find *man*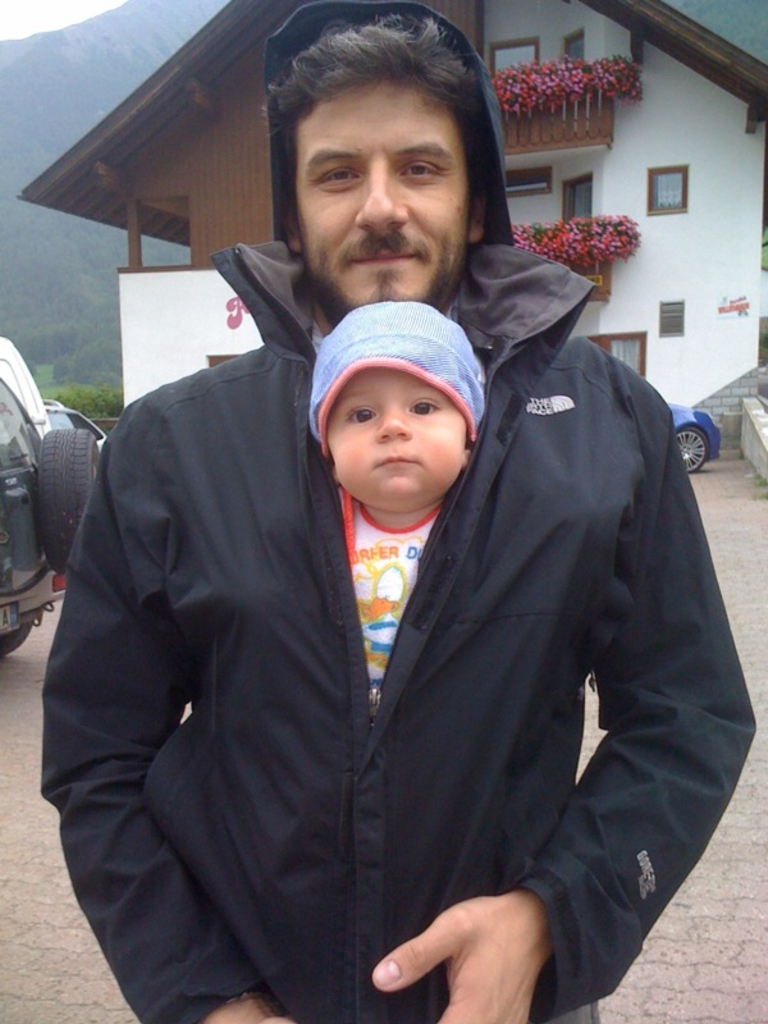
<region>52, 148, 721, 1005</region>
